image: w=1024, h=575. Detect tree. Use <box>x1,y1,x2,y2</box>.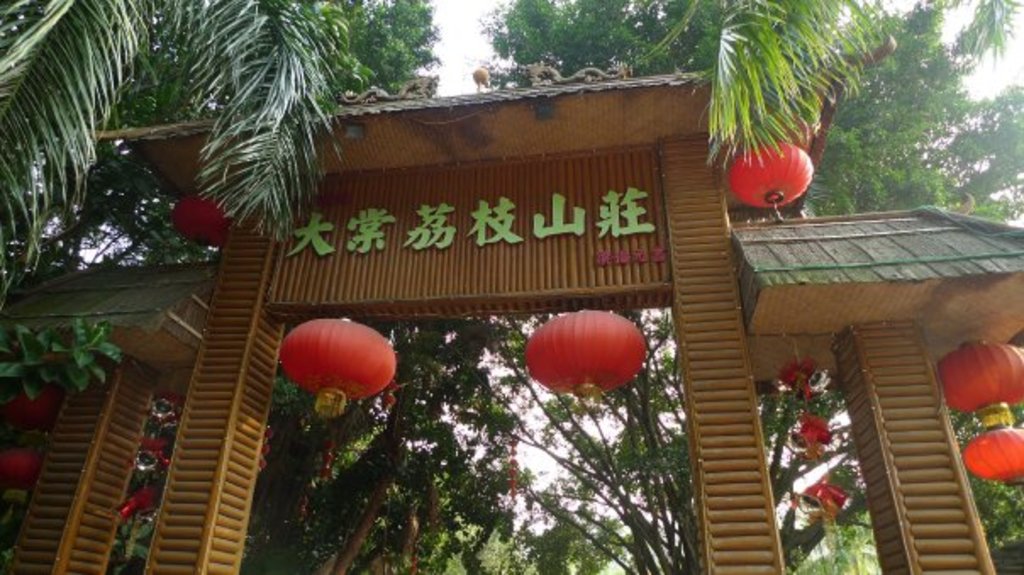
<box>241,314,517,573</box>.
